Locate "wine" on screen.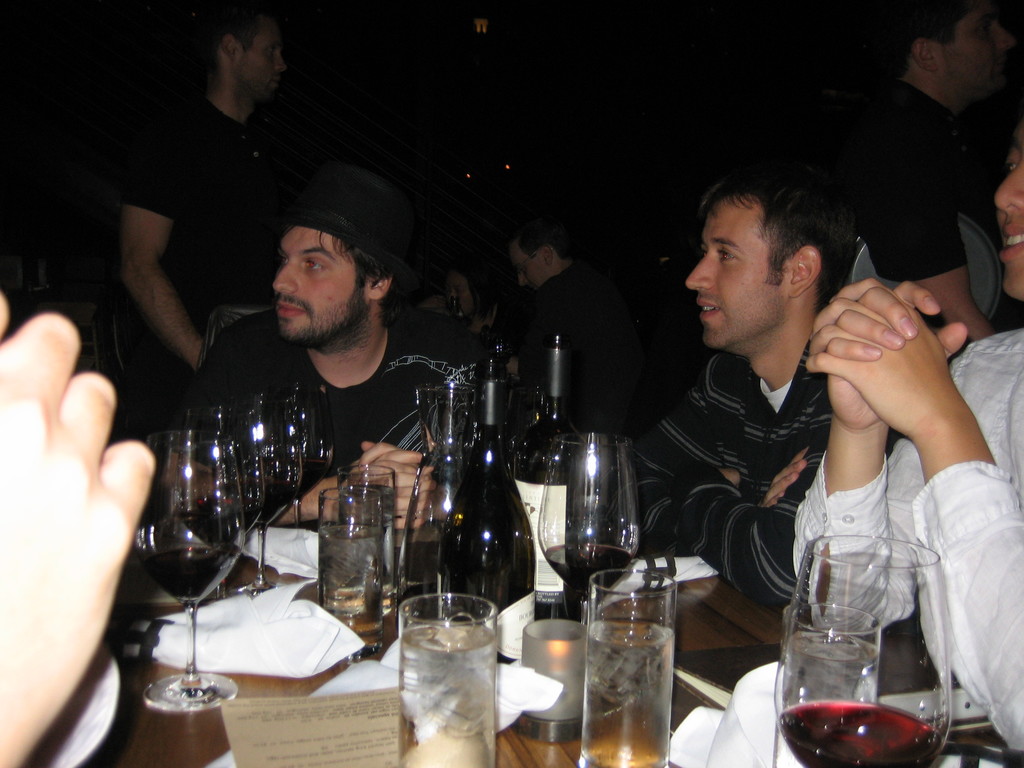
On screen at [left=141, top=543, right=238, bottom=609].
